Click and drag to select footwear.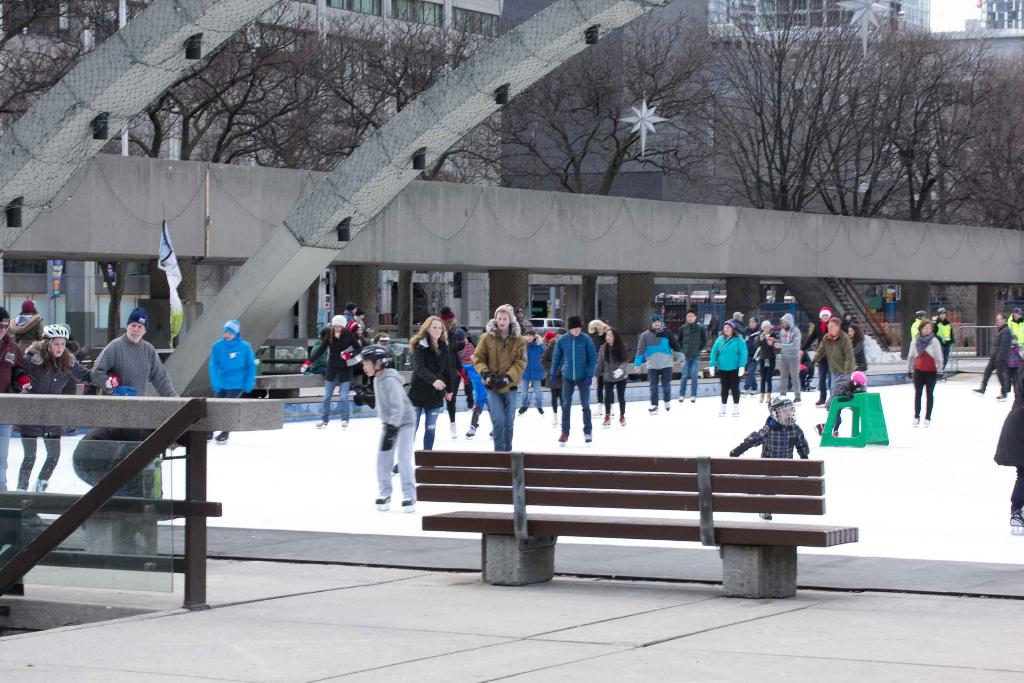
Selection: box(538, 409, 545, 415).
